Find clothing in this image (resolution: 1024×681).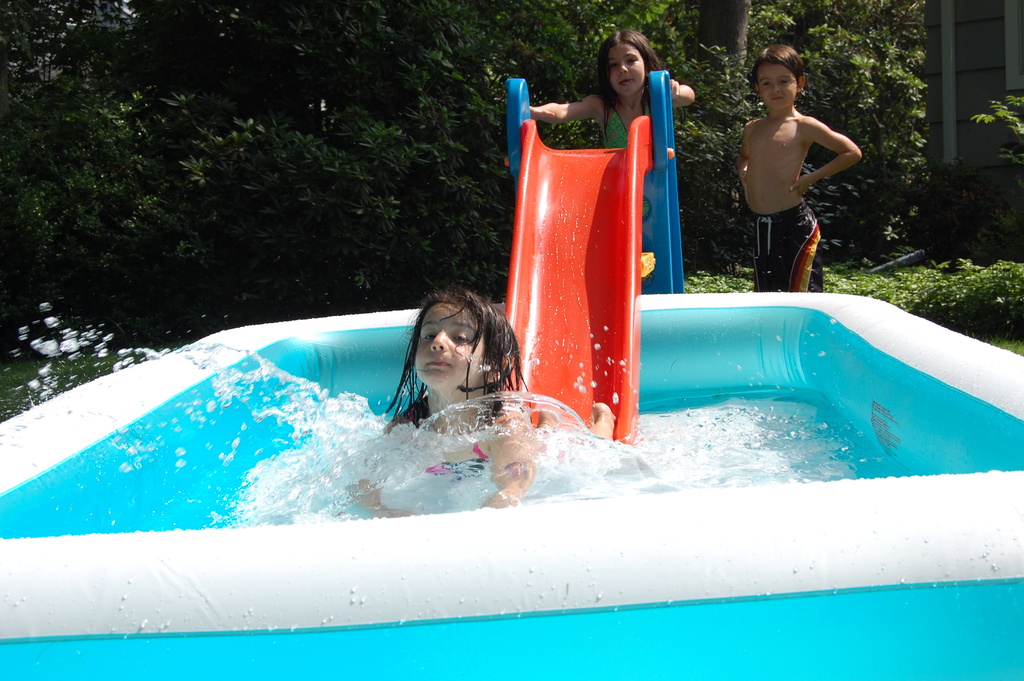
(x1=602, y1=97, x2=651, y2=144).
